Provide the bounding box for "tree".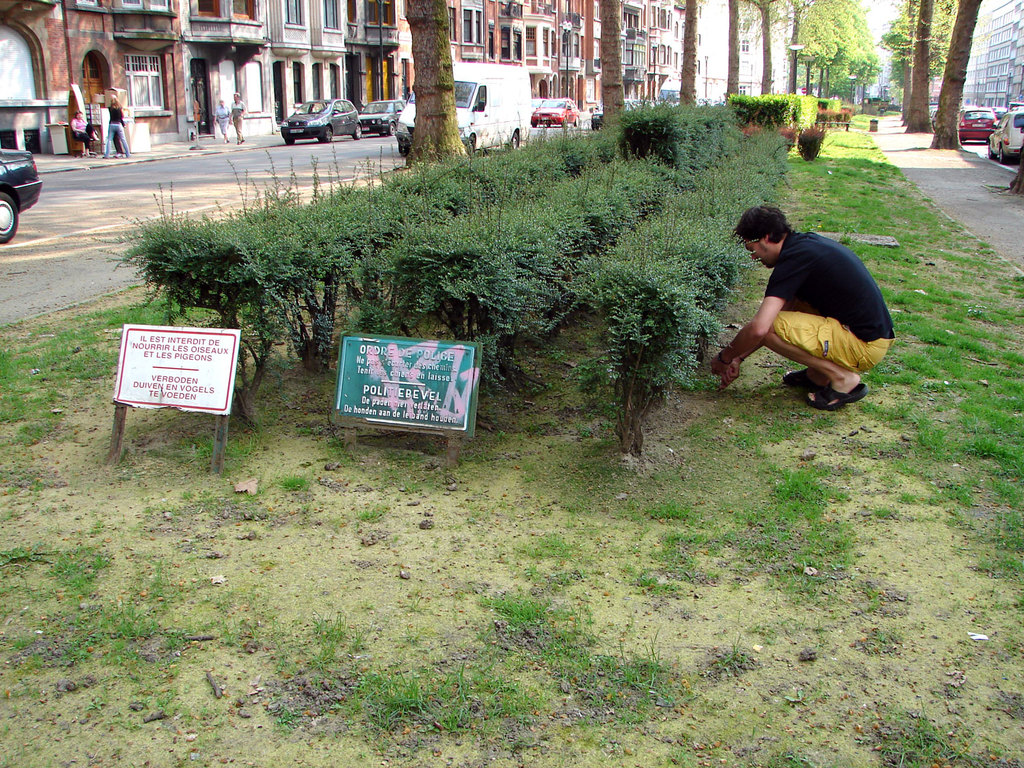
pyautogui.locateOnScreen(902, 0, 937, 127).
